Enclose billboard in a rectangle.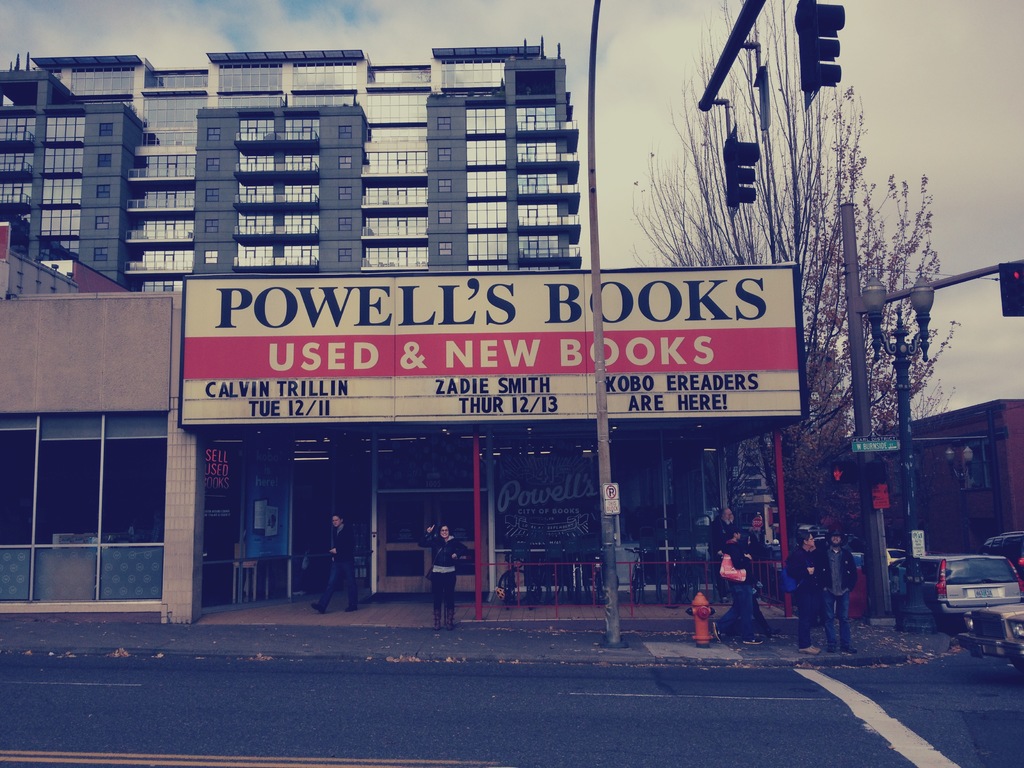
239 444 296 554.
